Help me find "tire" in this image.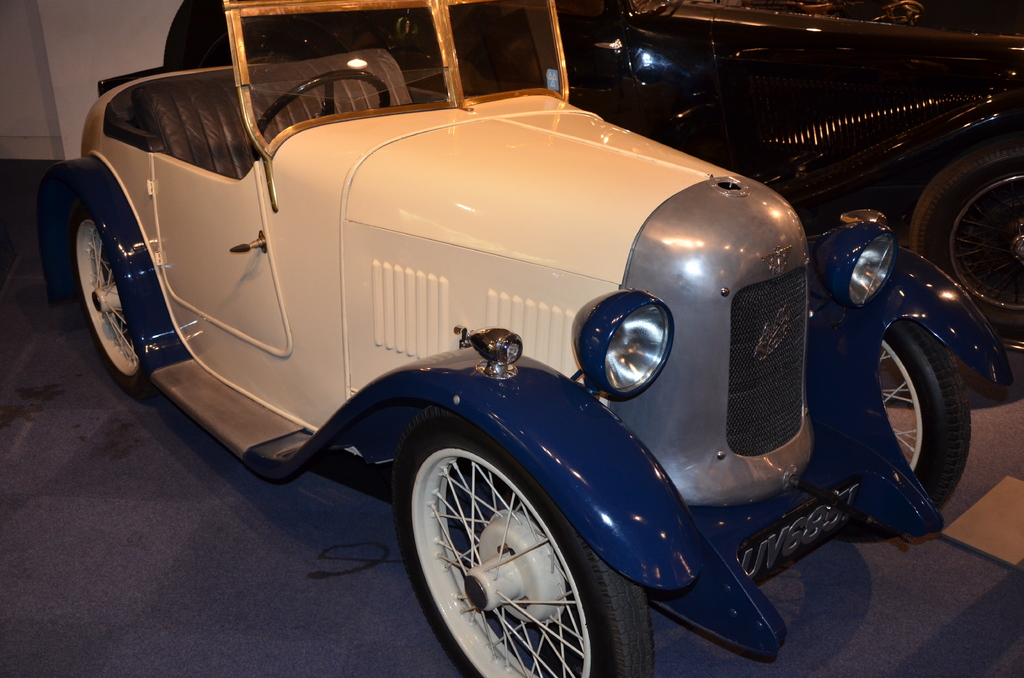
Found it: bbox=[852, 305, 965, 520].
